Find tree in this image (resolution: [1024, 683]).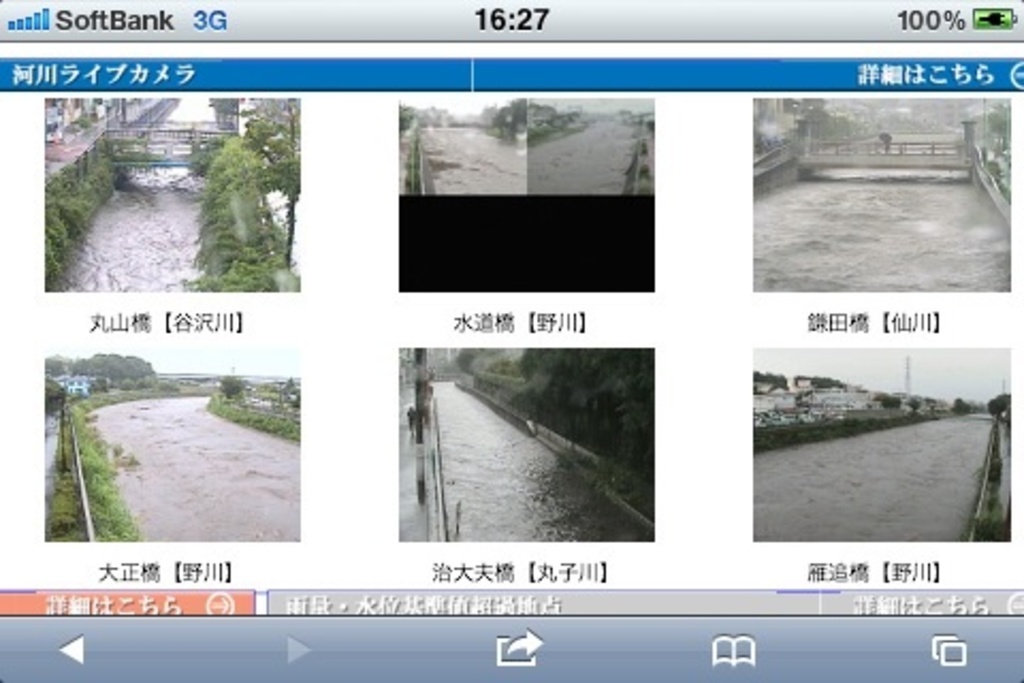
rect(988, 391, 1011, 425).
